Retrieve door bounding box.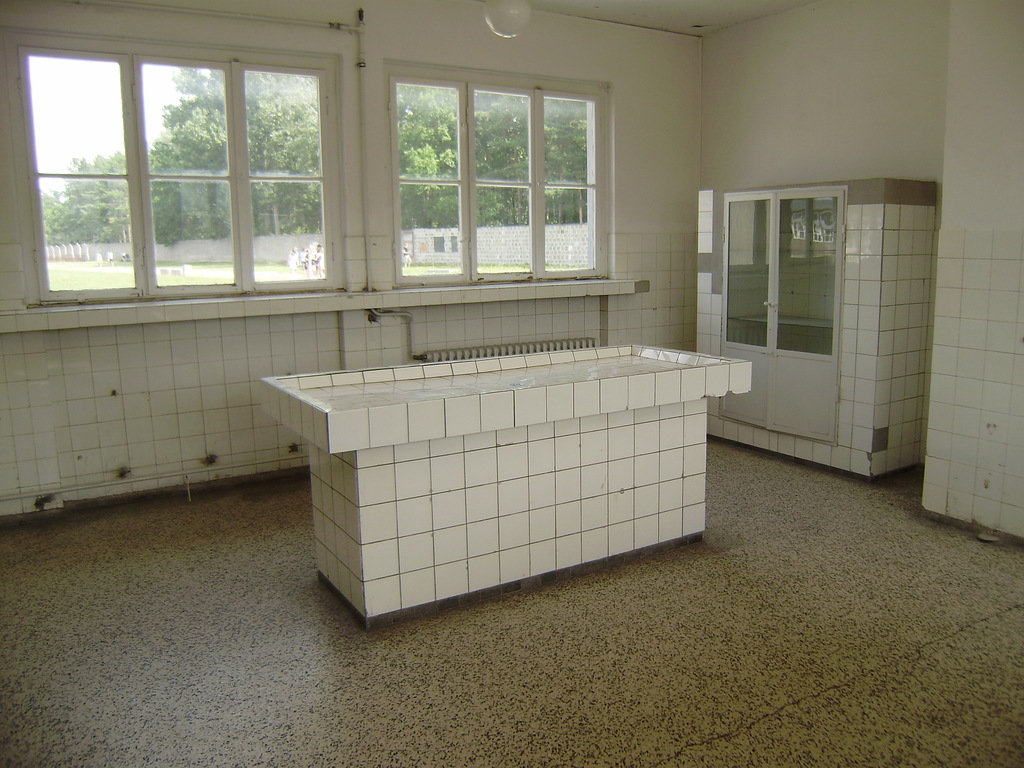
Bounding box: 698:156:929:486.
